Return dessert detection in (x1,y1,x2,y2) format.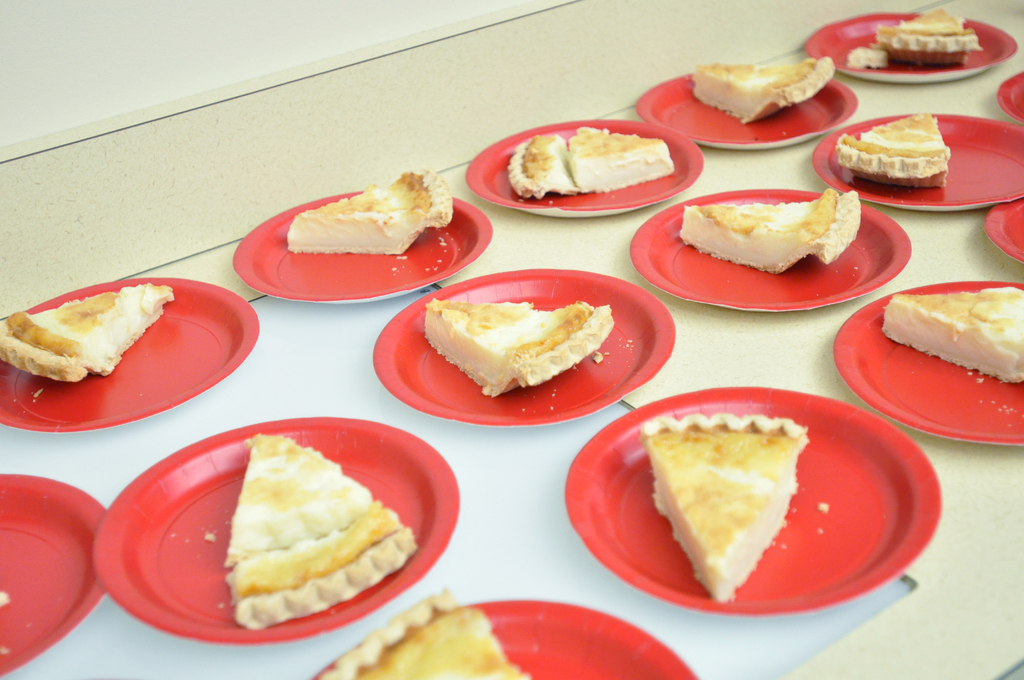
(417,286,633,416).
